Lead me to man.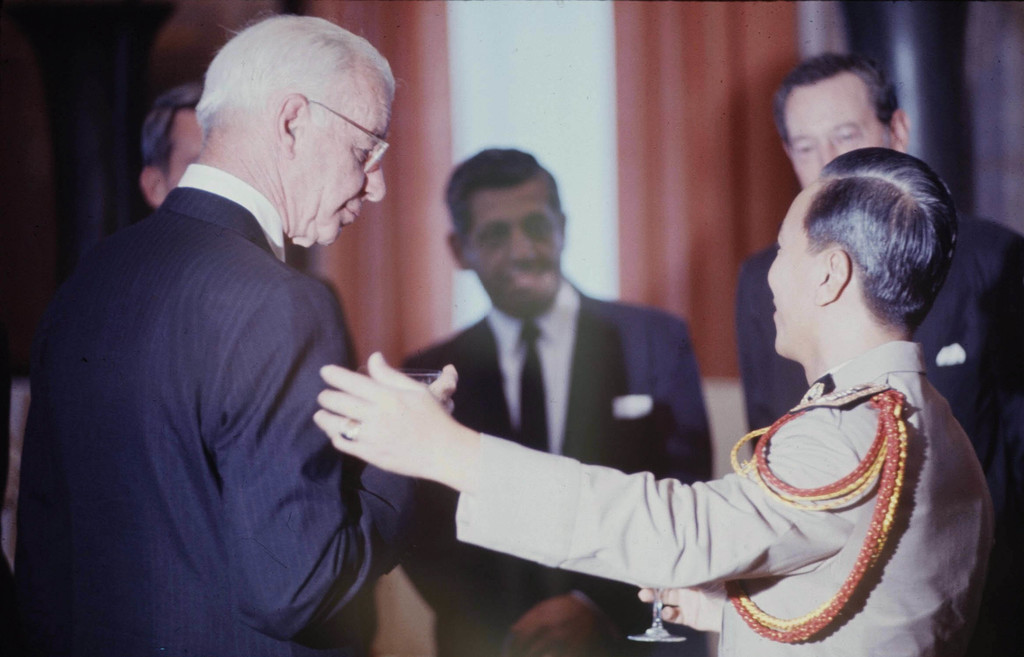
Lead to bbox=[394, 142, 719, 656].
